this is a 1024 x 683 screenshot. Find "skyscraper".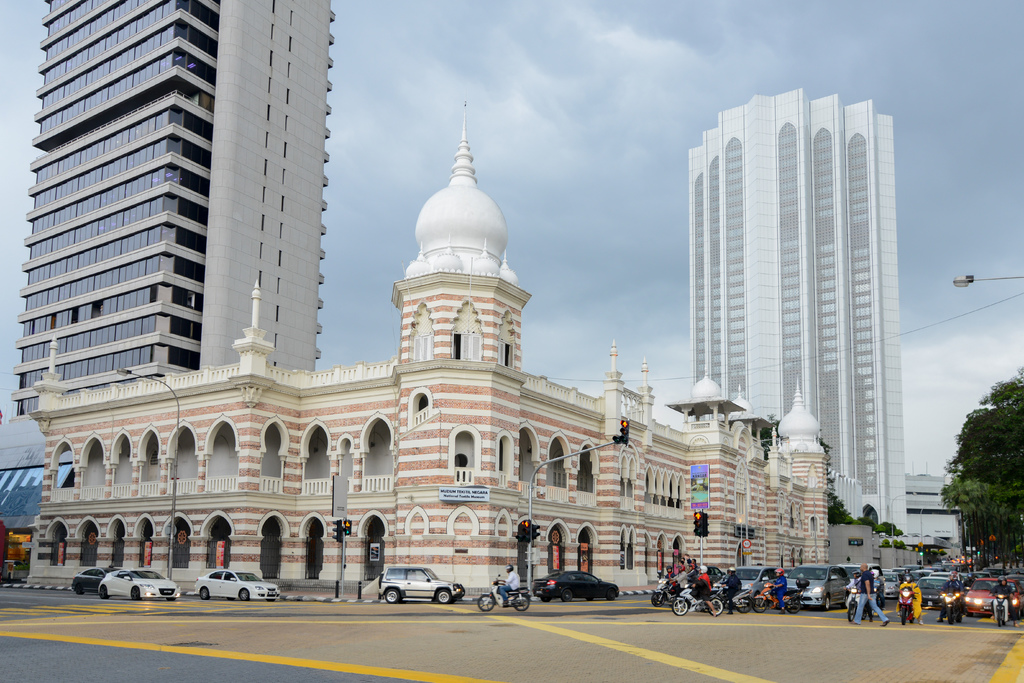
Bounding box: (left=0, top=0, right=335, bottom=545).
